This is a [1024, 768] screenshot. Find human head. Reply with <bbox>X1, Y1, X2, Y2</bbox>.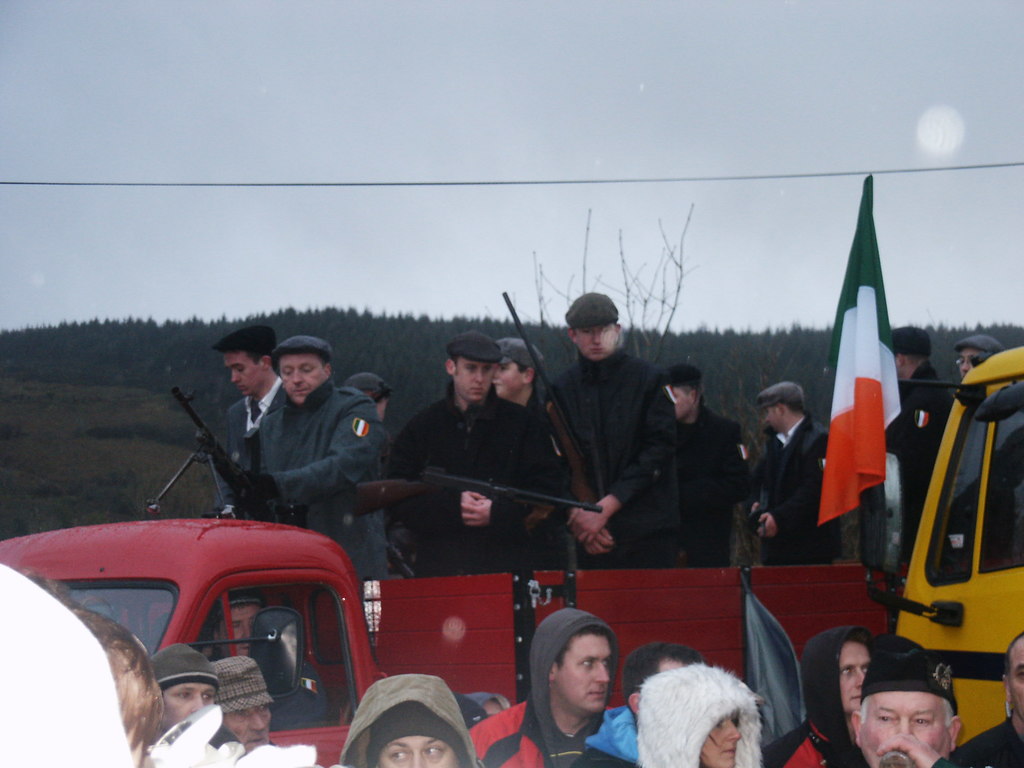
<bbox>210, 591, 266, 660</bbox>.
